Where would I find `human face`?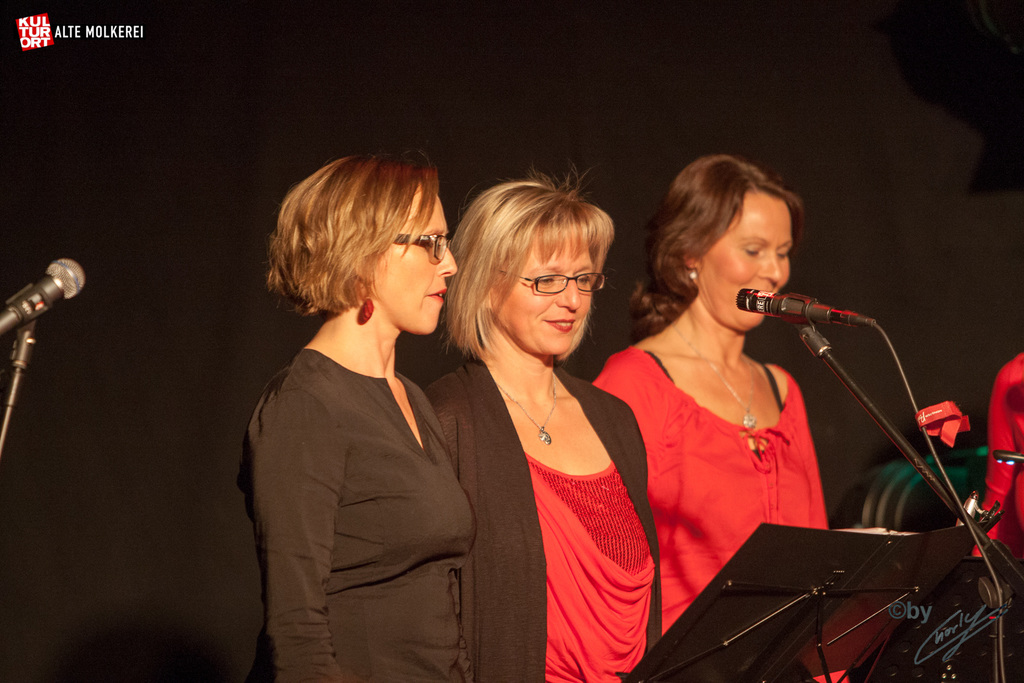
At <bbox>696, 188, 792, 330</bbox>.
